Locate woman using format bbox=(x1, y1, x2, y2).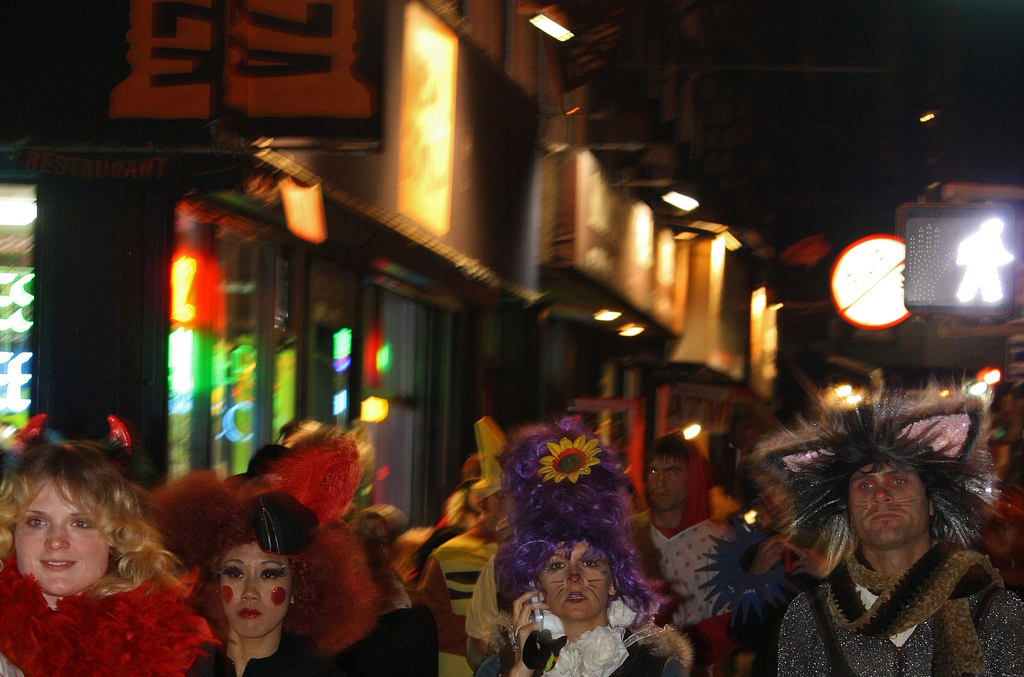
bbox=(3, 427, 209, 674).
